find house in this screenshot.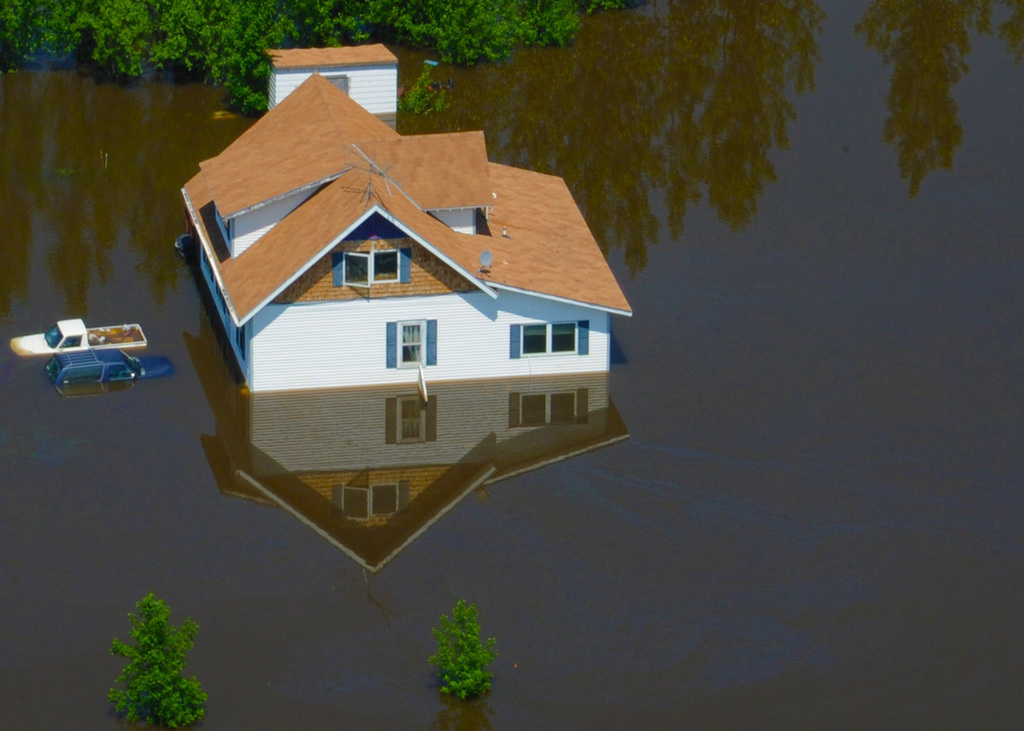
The bounding box for house is crop(178, 71, 632, 399).
